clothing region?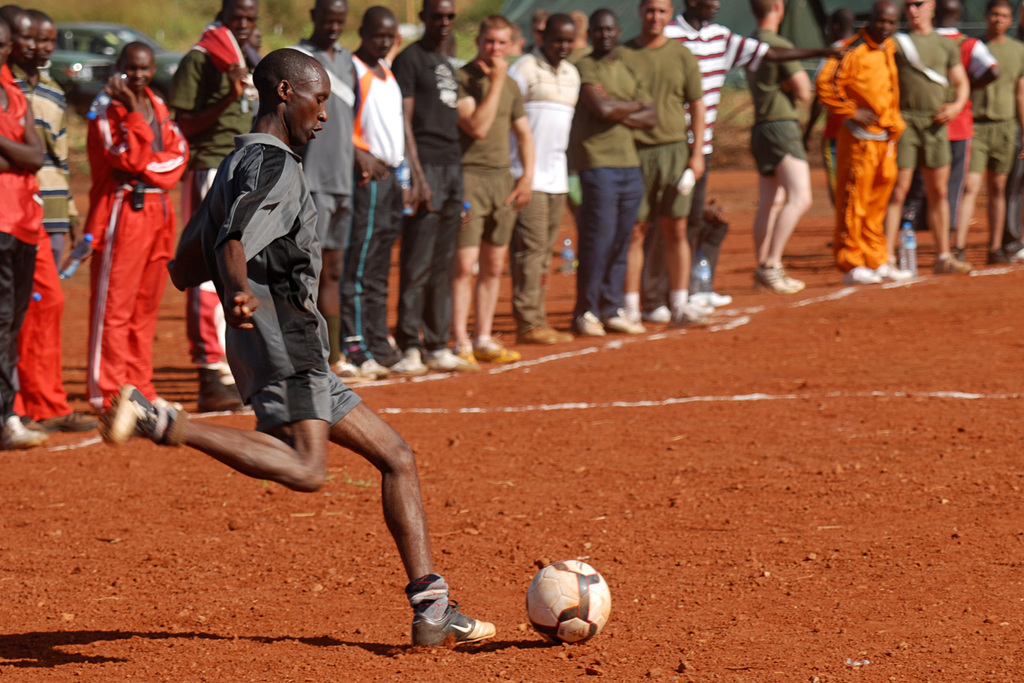
[888, 28, 970, 180]
